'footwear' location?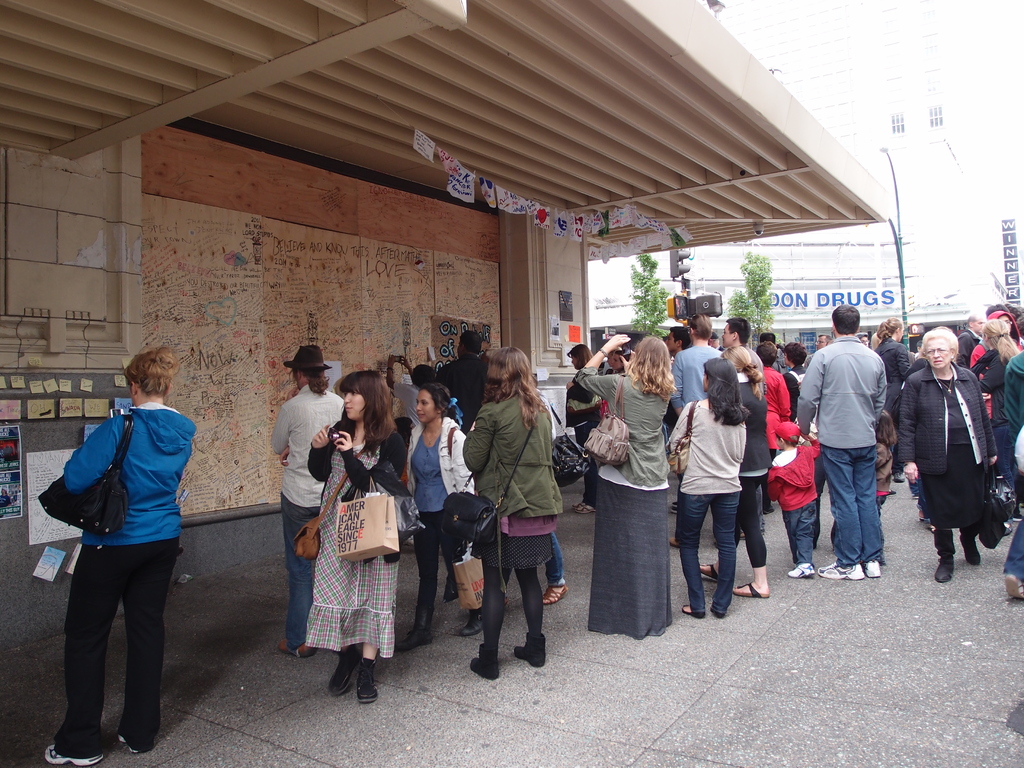
<region>730, 581, 769, 600</region>
